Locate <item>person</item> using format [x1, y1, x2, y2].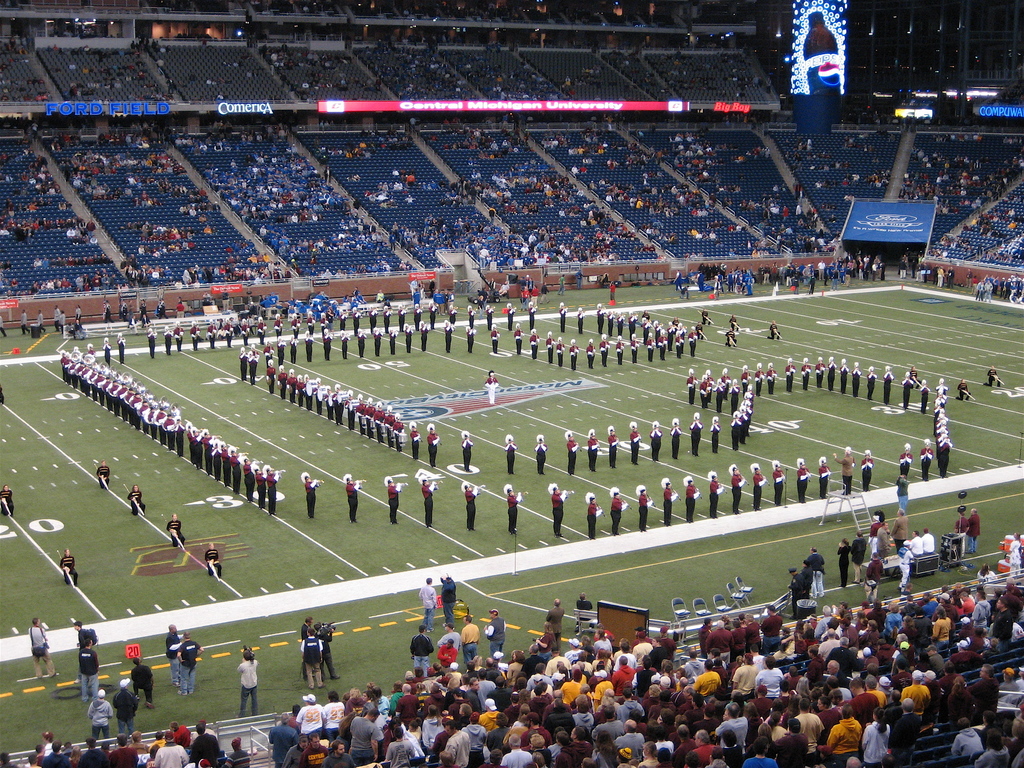
[507, 303, 513, 330].
